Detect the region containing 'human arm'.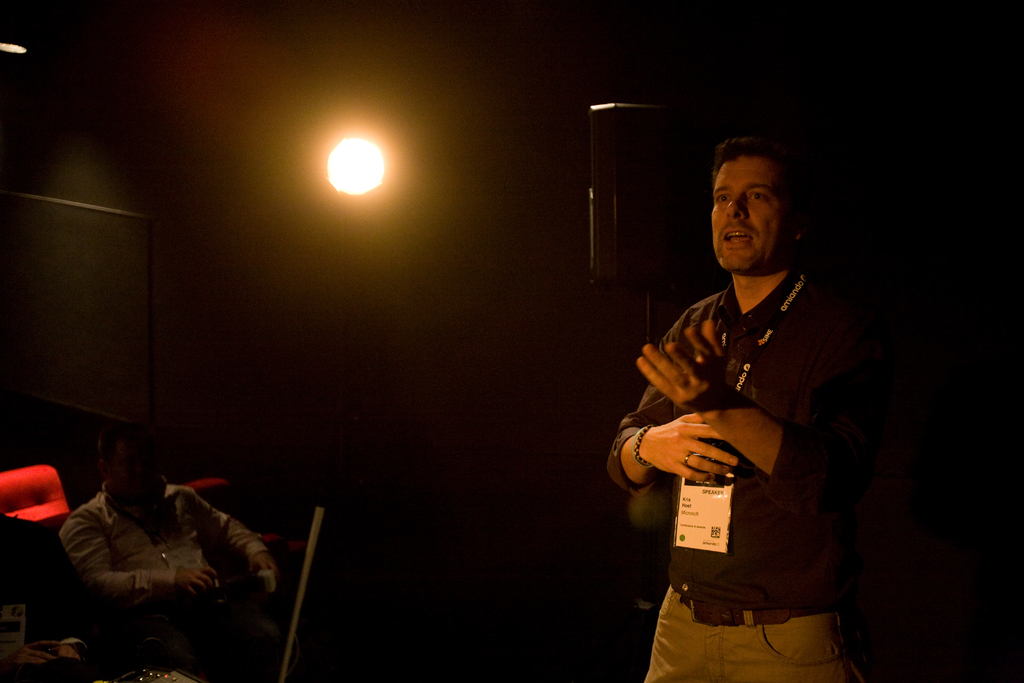
bbox=[172, 481, 289, 586].
